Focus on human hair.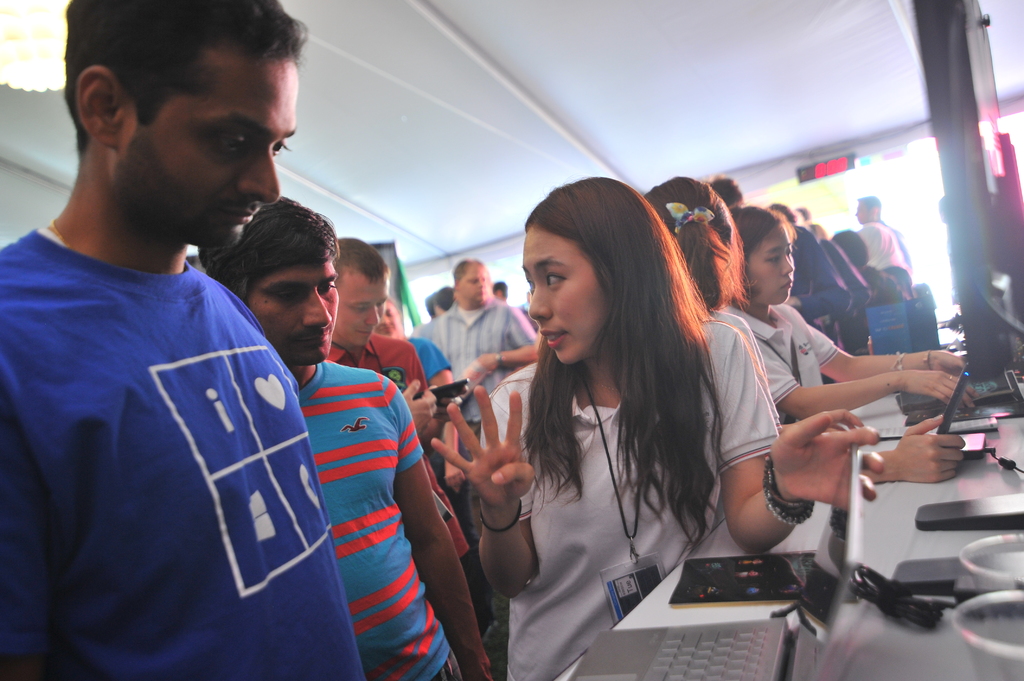
Focused at (x1=196, y1=189, x2=339, y2=310).
